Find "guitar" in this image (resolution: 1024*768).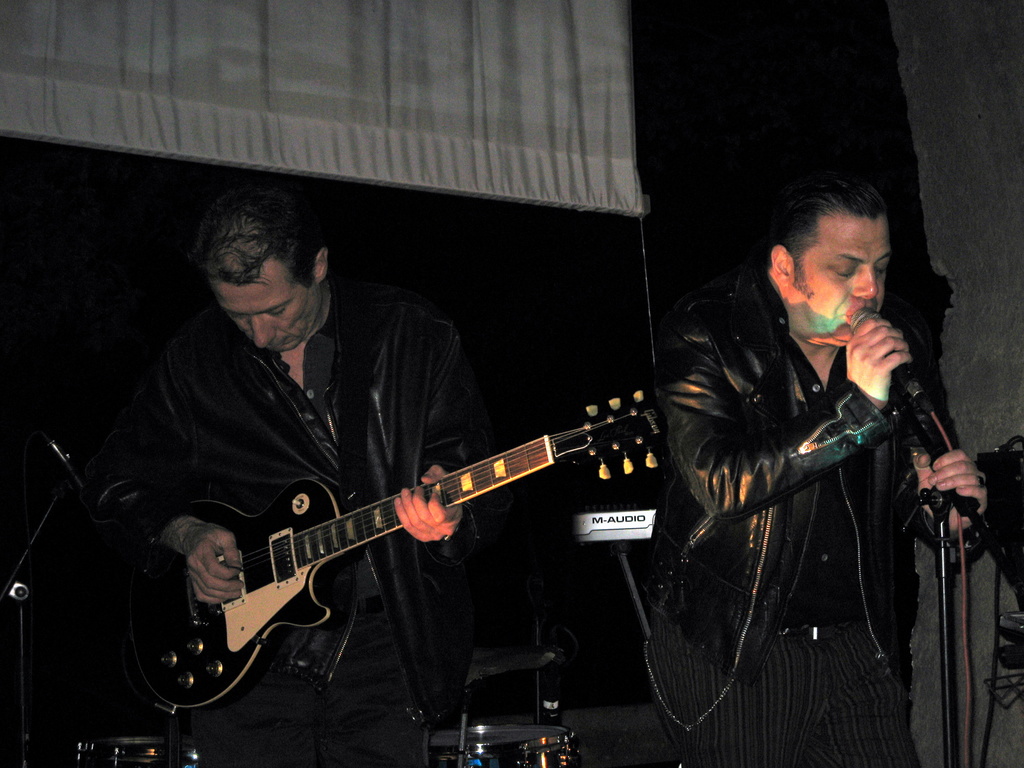
rect(112, 353, 678, 717).
